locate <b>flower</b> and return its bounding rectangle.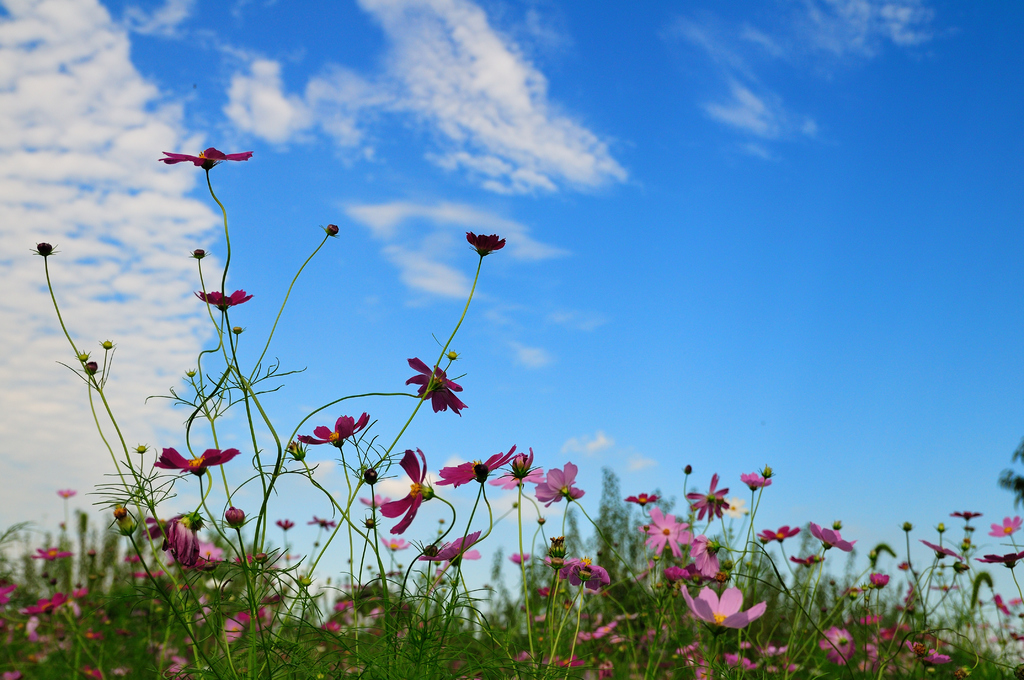
[726, 494, 747, 519].
